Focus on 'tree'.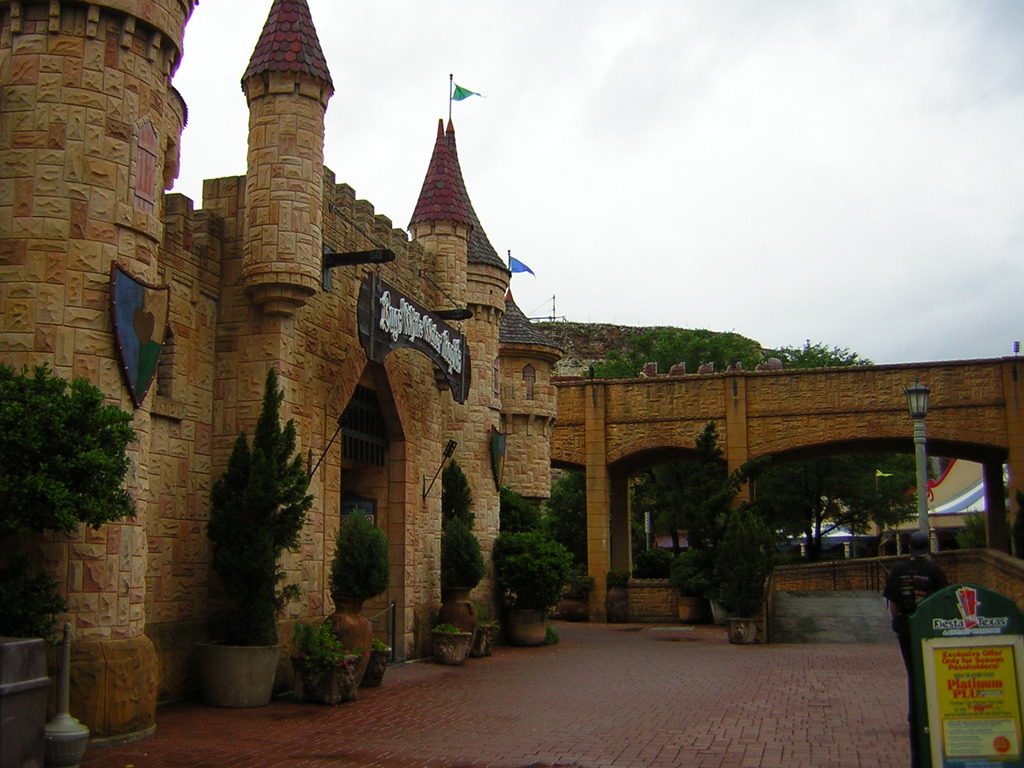
Focused at detection(500, 468, 593, 597).
